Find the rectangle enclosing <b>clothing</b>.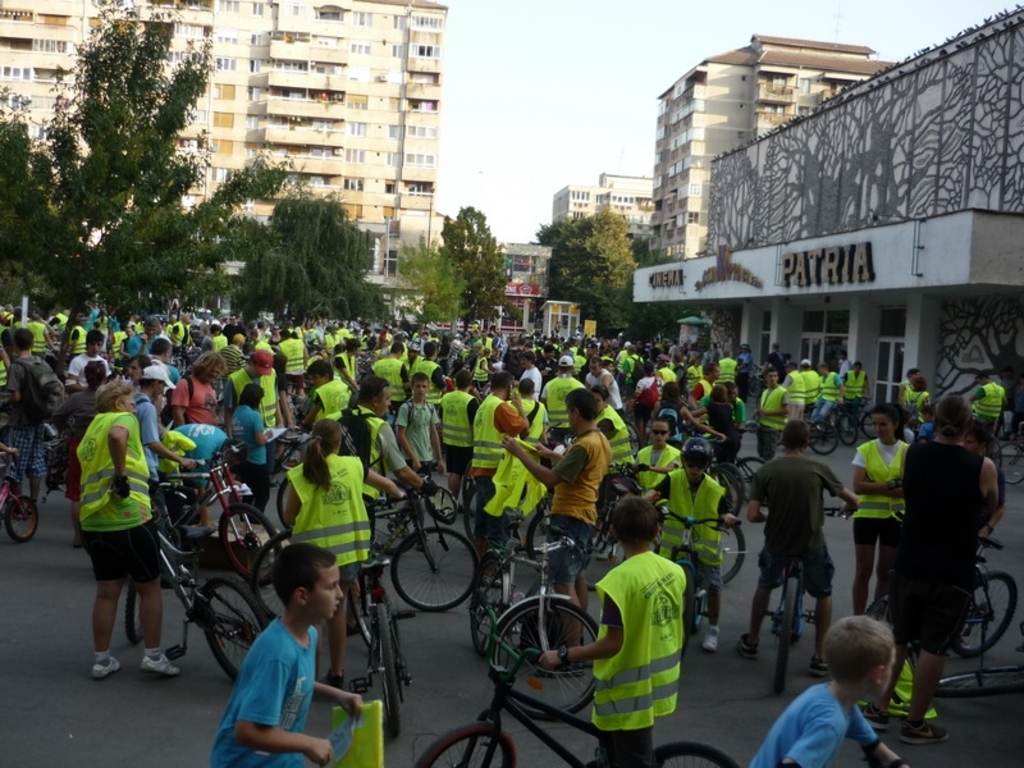
[689,381,714,408].
